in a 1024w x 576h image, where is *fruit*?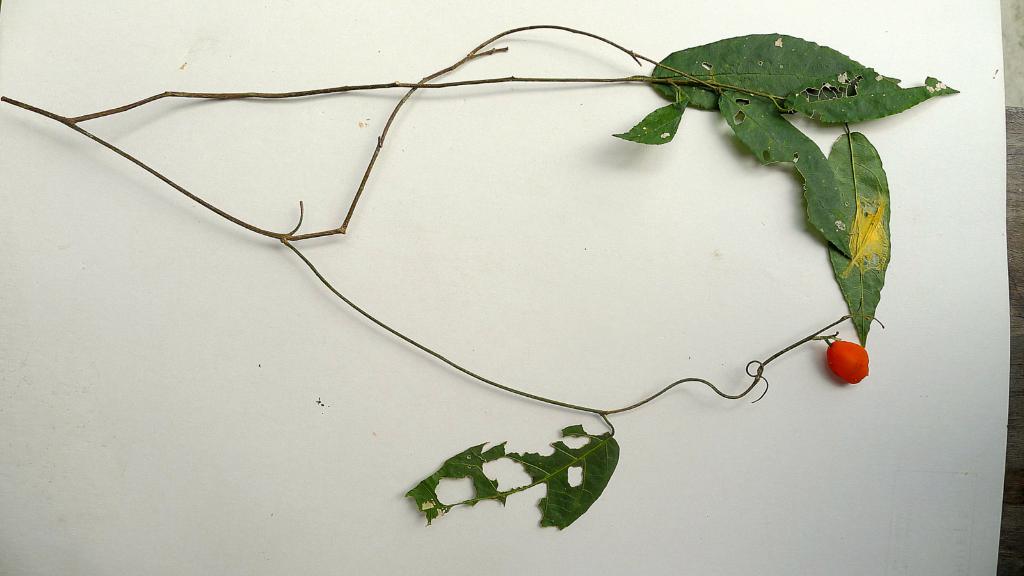
(824, 337, 869, 381).
